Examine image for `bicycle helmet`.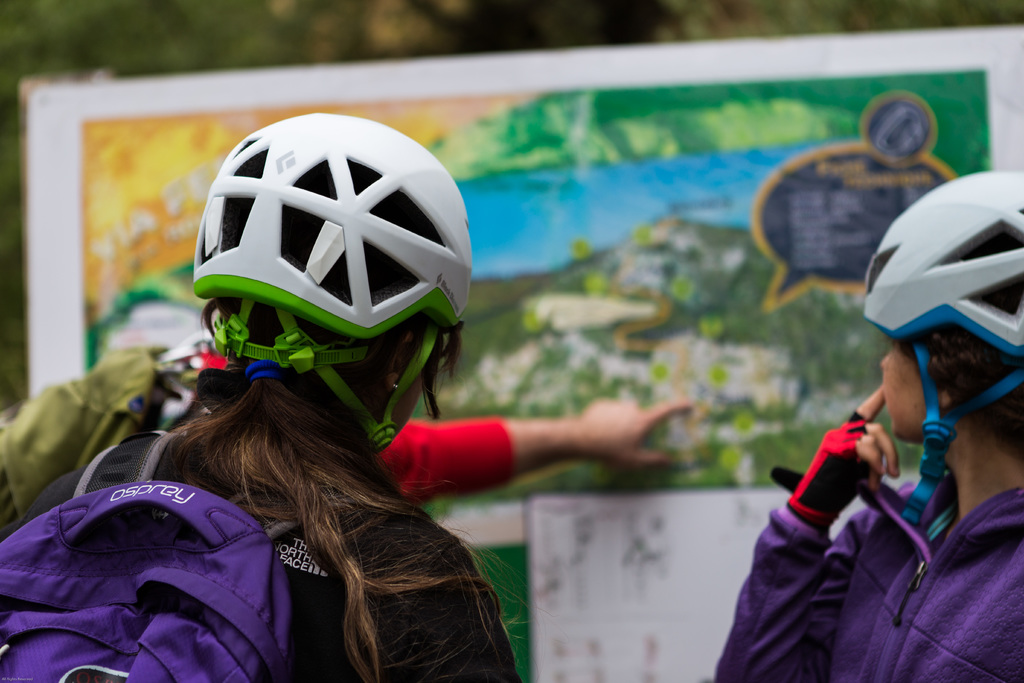
Examination result: locate(862, 167, 1023, 529).
